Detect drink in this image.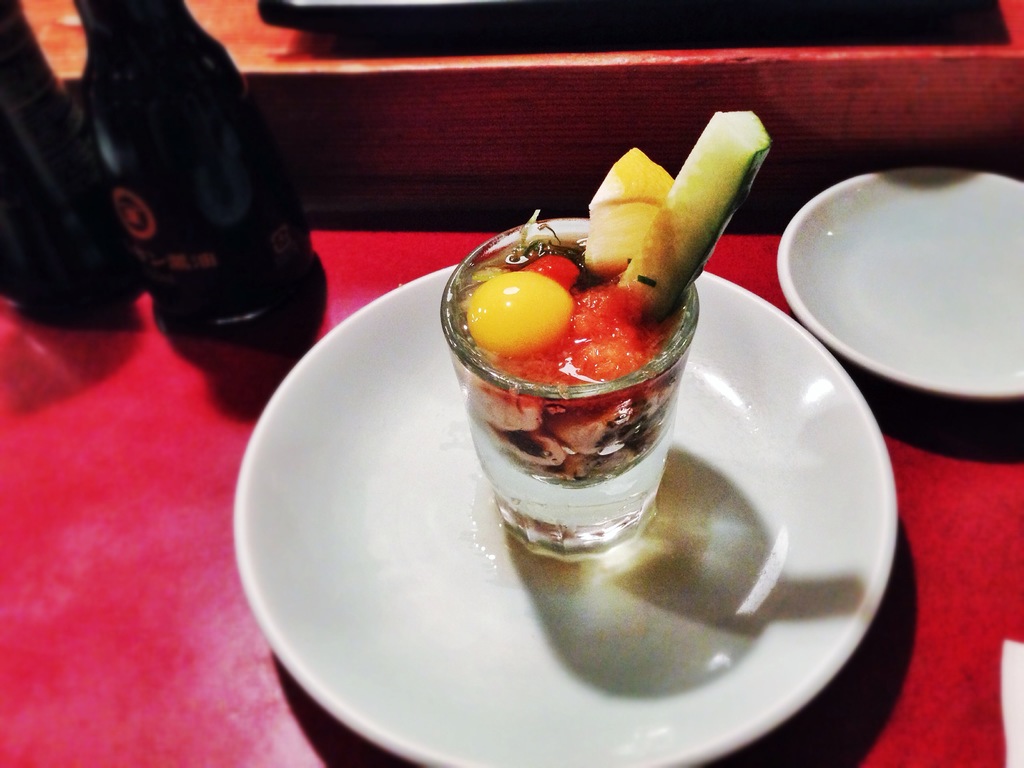
Detection: left=68, top=0, right=328, bottom=355.
